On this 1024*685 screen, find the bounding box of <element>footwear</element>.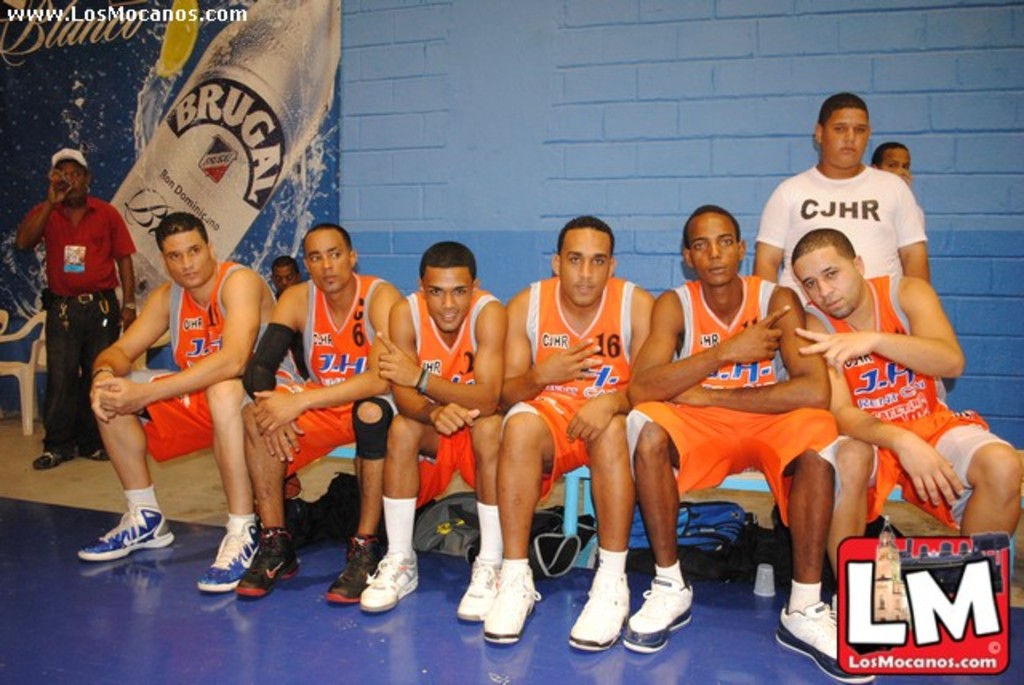
Bounding box: select_region(34, 450, 72, 466).
